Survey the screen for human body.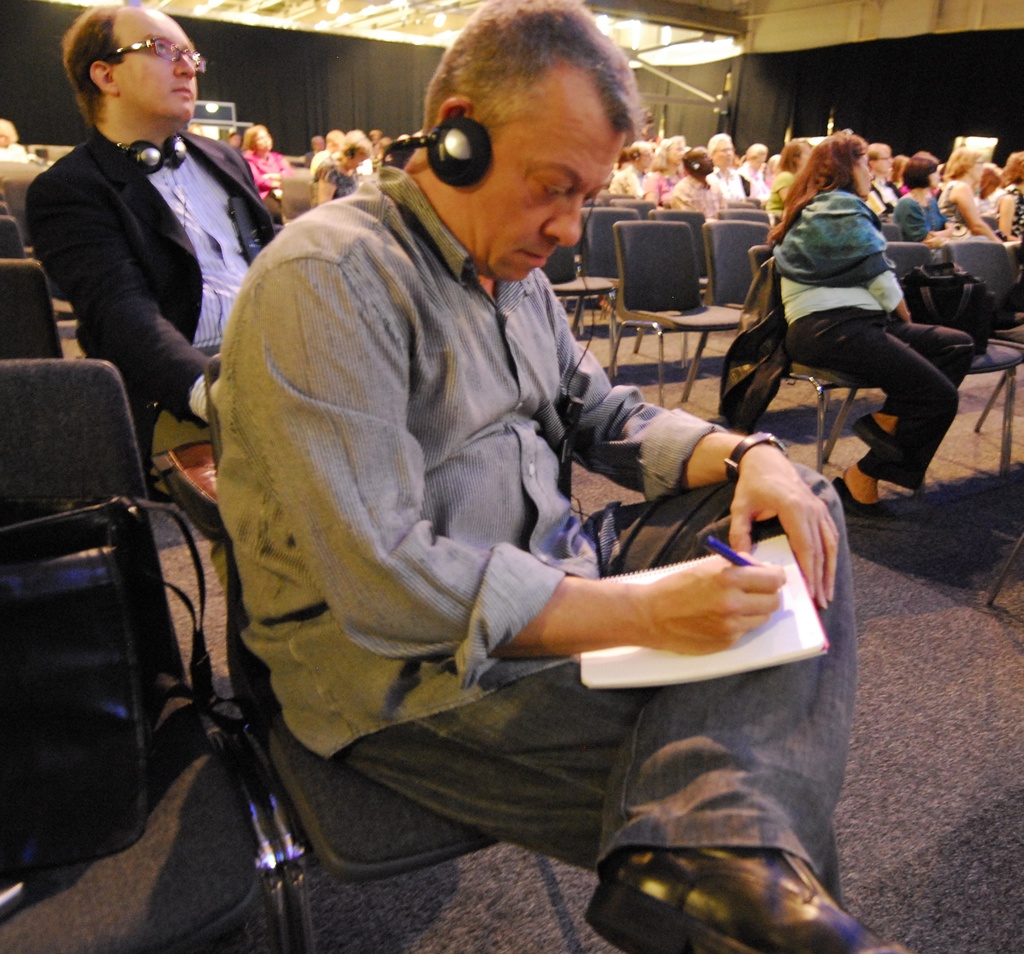
Survey found: l=25, t=123, r=281, b=723.
